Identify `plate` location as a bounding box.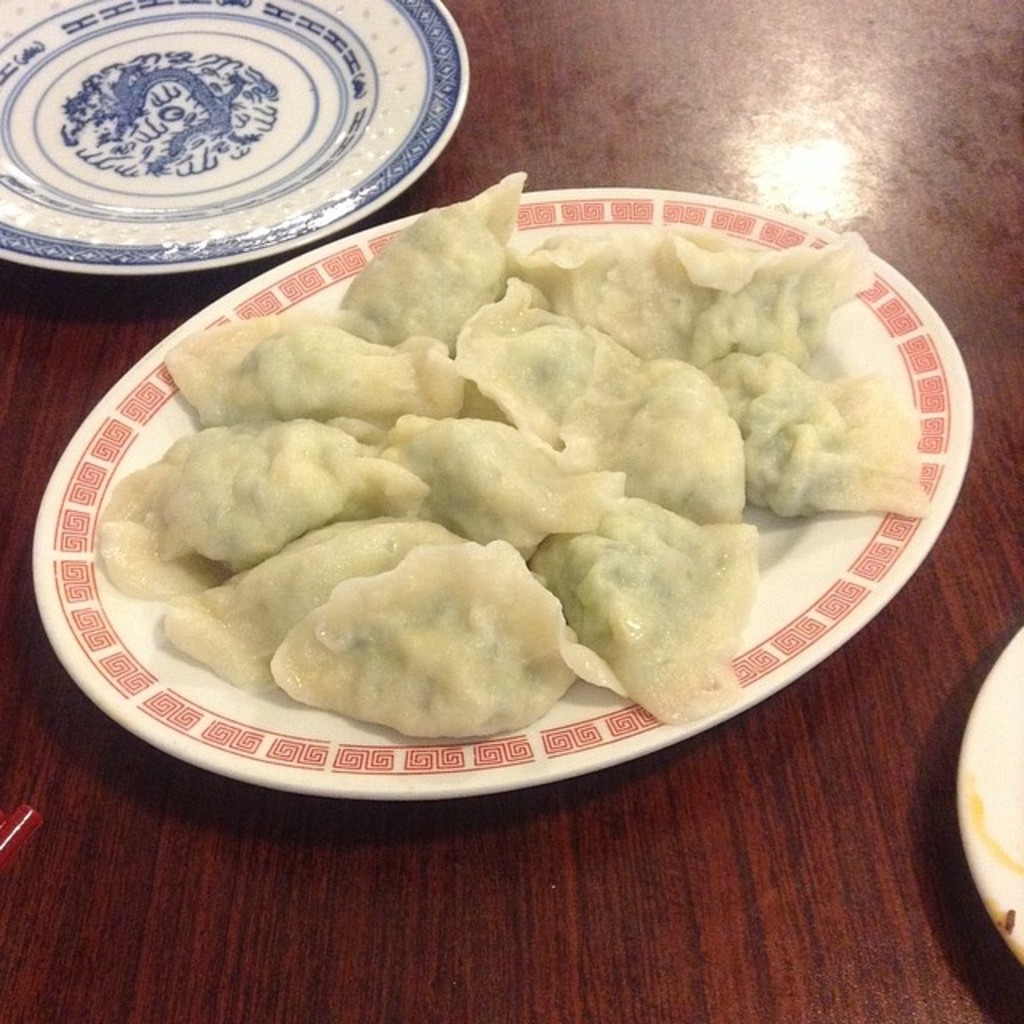
<box>34,186,979,810</box>.
